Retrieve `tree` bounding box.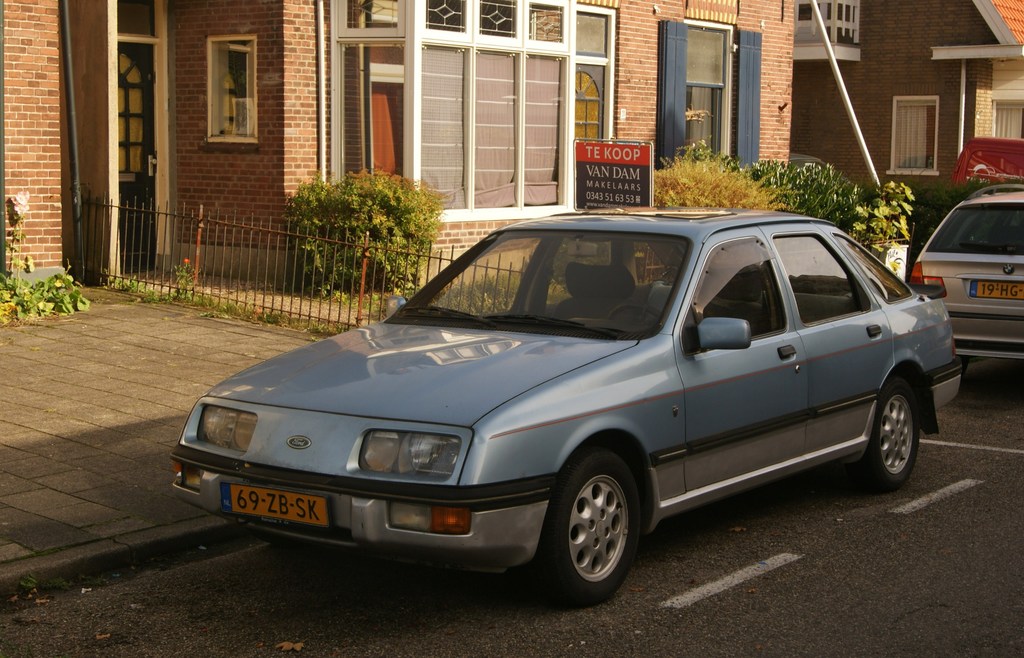
Bounding box: detection(650, 147, 774, 200).
